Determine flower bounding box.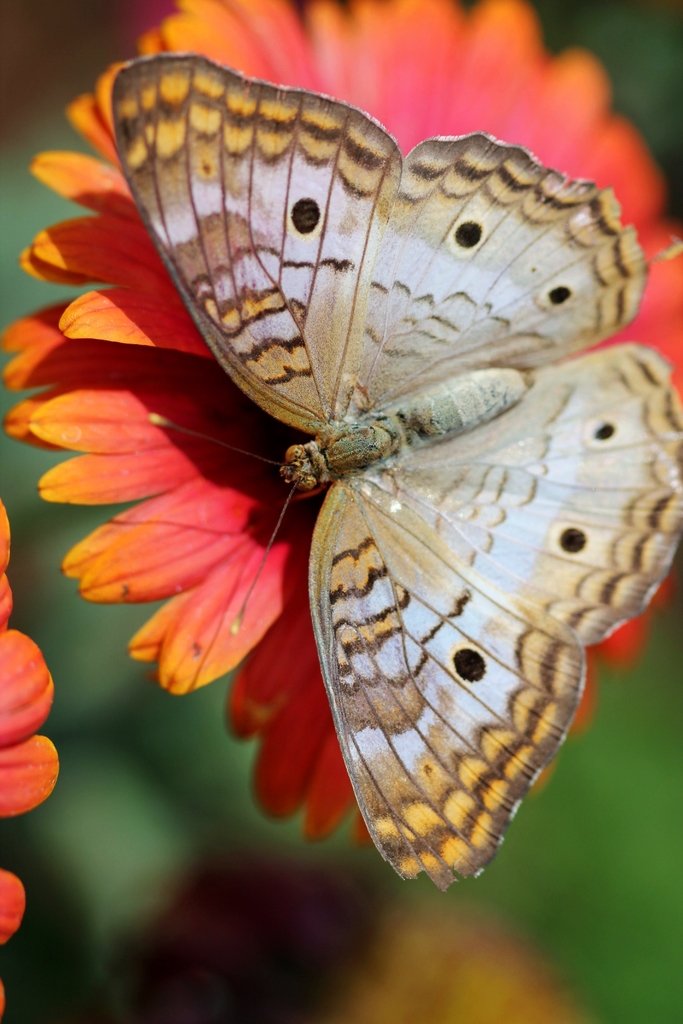
Determined: {"left": 99, "top": 39, "right": 638, "bottom": 911}.
